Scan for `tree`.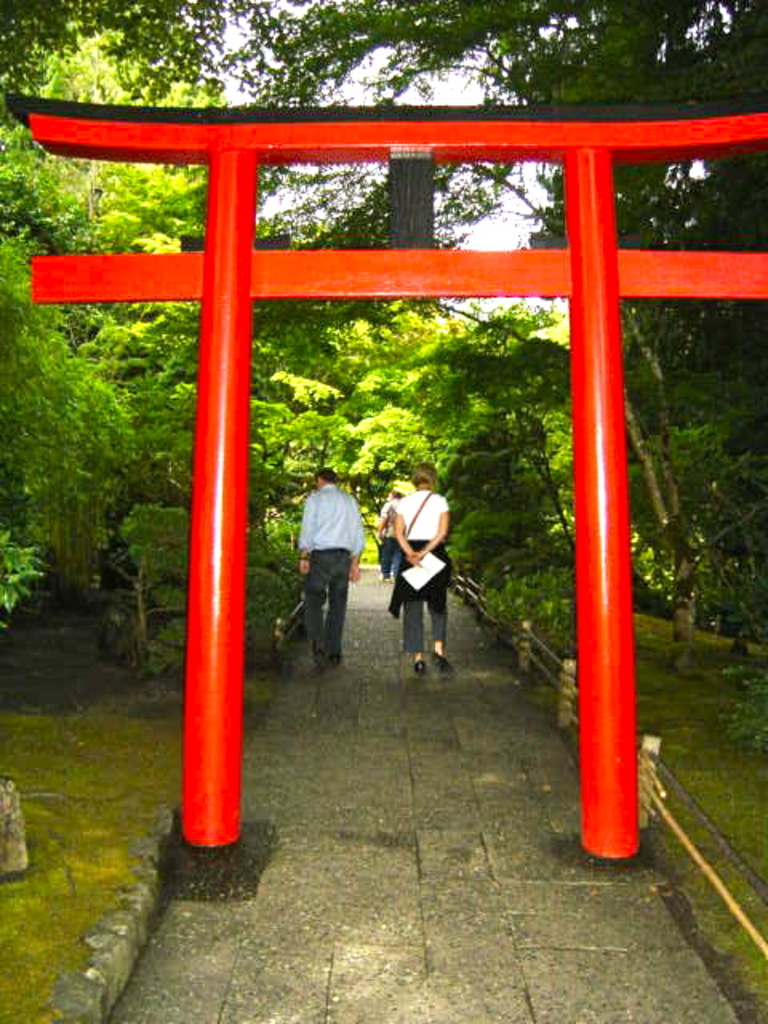
Scan result: detection(222, 0, 766, 635).
